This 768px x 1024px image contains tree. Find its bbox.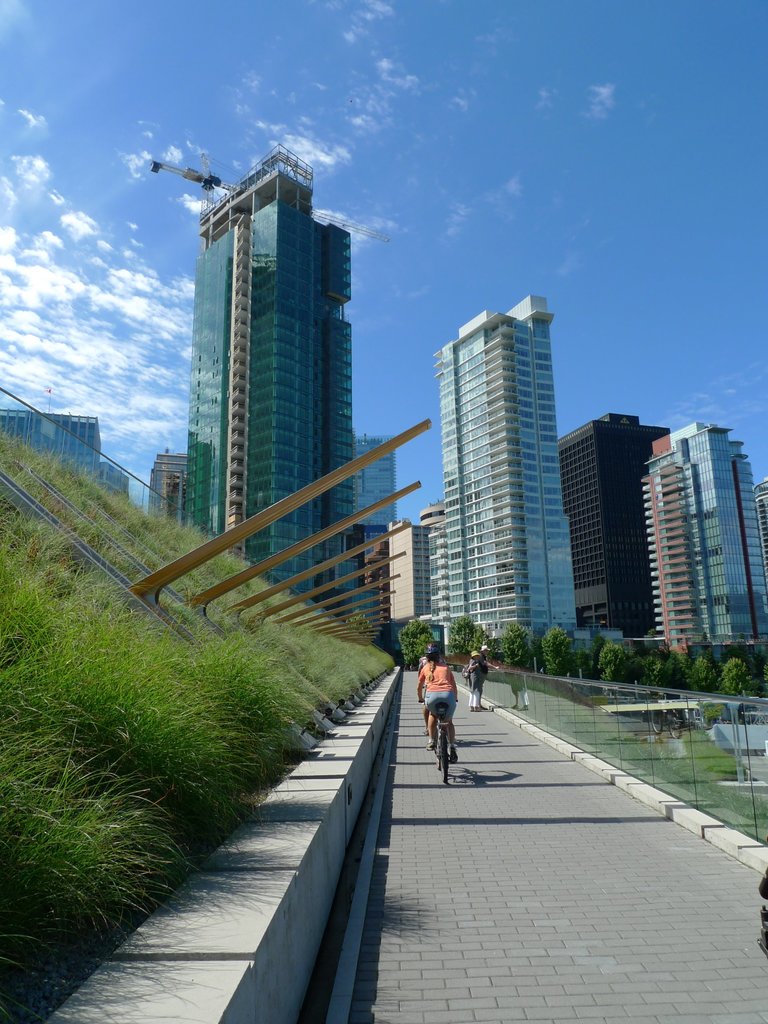
[636, 644, 667, 702].
